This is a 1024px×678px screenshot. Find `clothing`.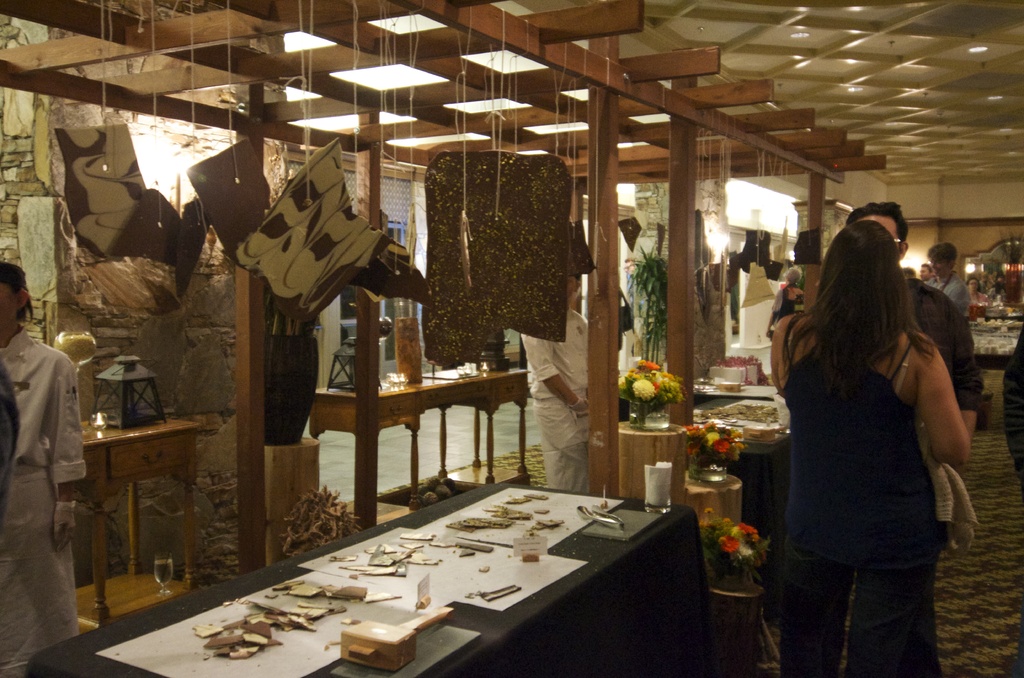
Bounding box: crop(0, 293, 90, 635).
